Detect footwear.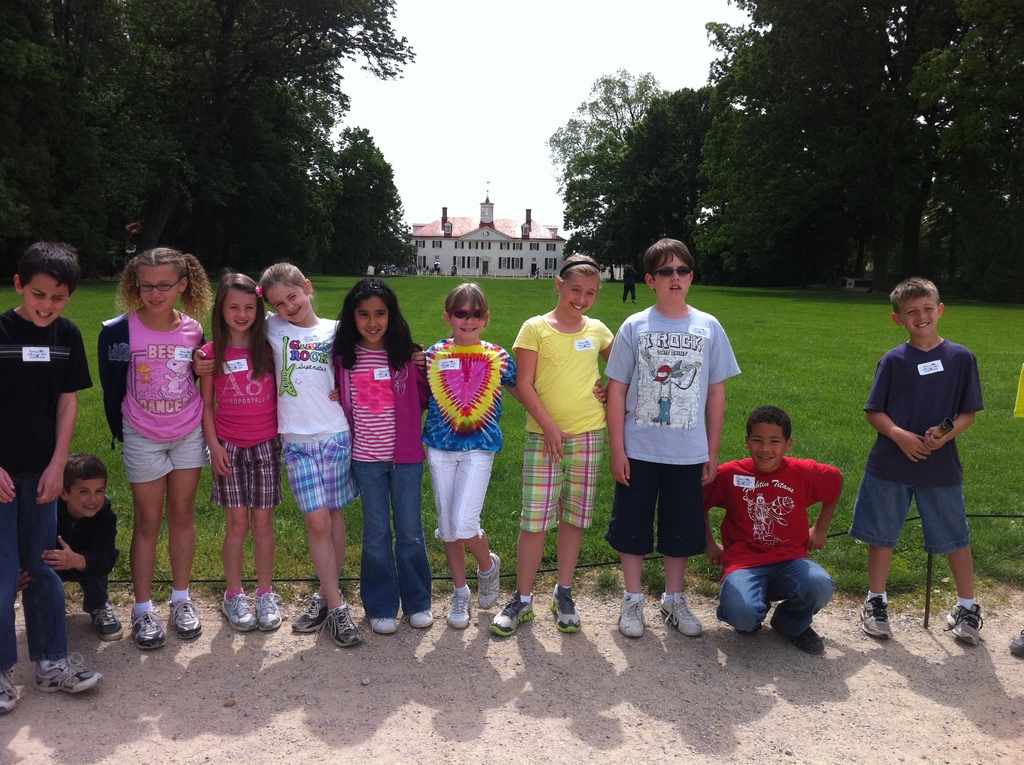
Detected at region(661, 595, 704, 638).
